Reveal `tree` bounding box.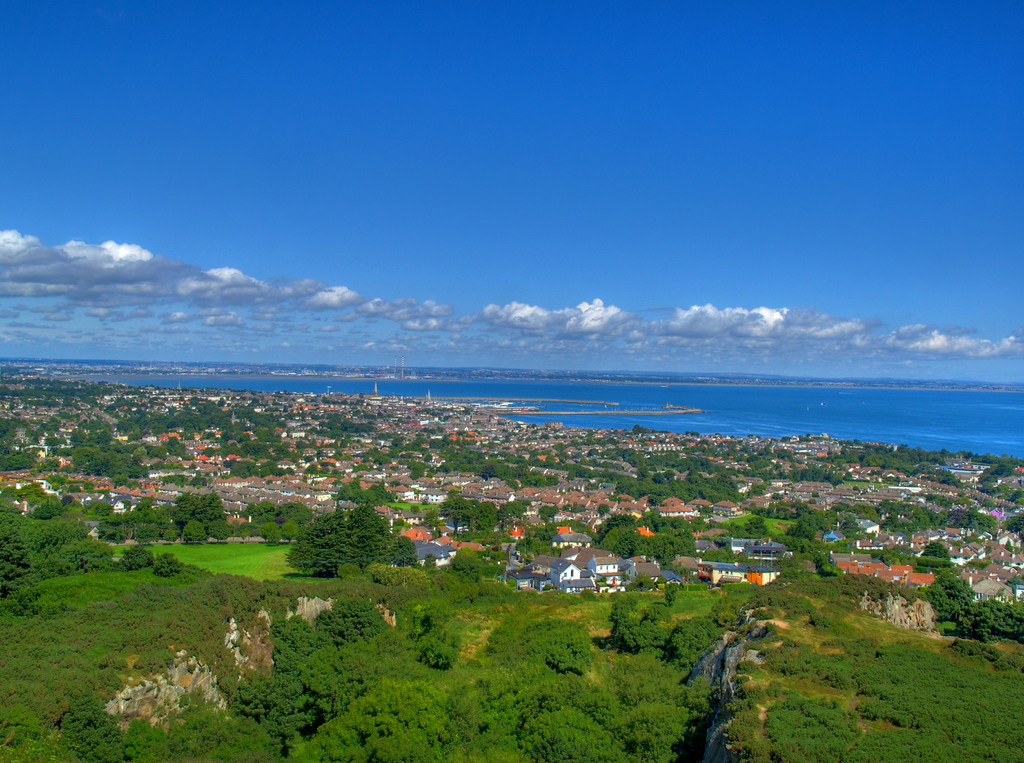
Revealed: x1=666, y1=470, x2=676, y2=479.
